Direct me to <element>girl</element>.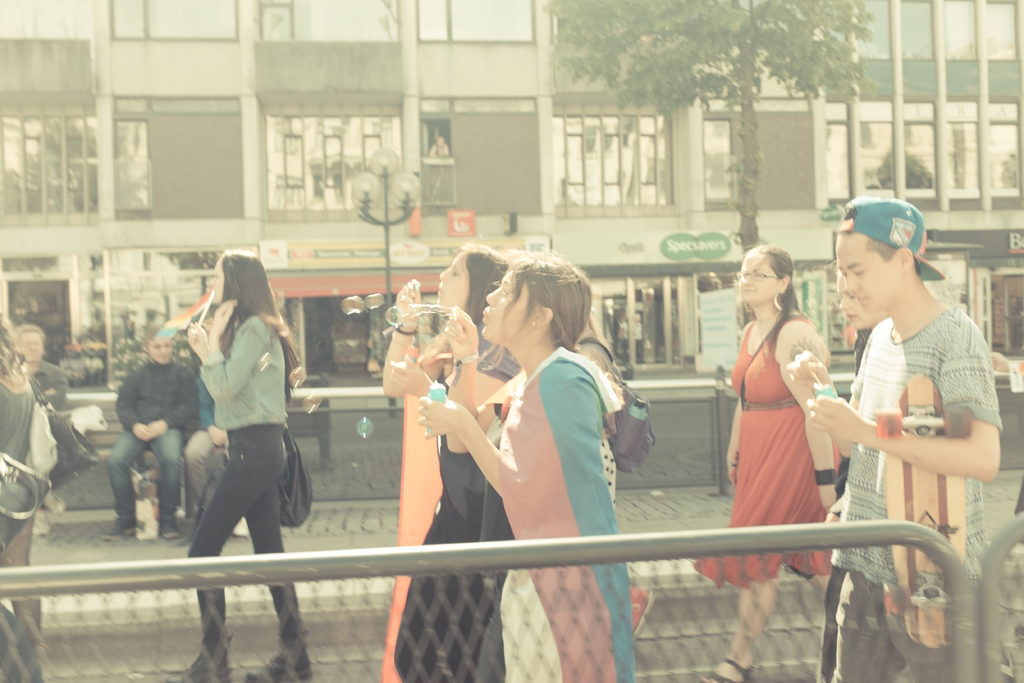
Direction: x1=416, y1=249, x2=637, y2=682.
